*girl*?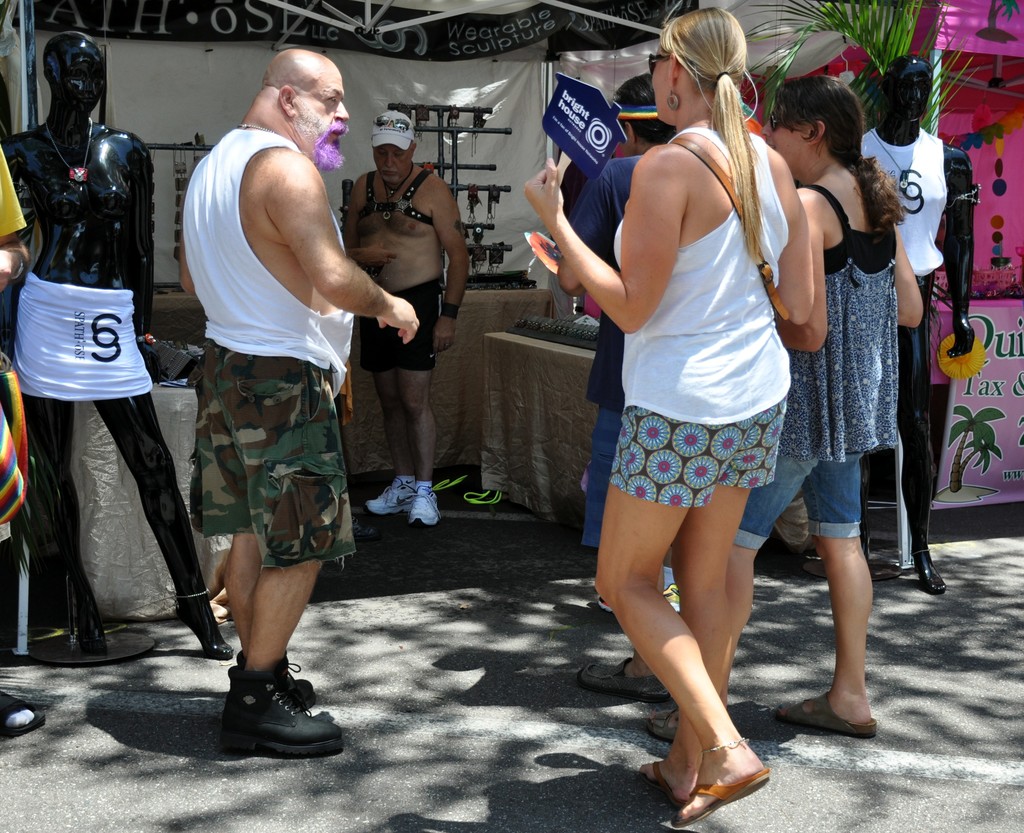
bbox(723, 73, 900, 737)
